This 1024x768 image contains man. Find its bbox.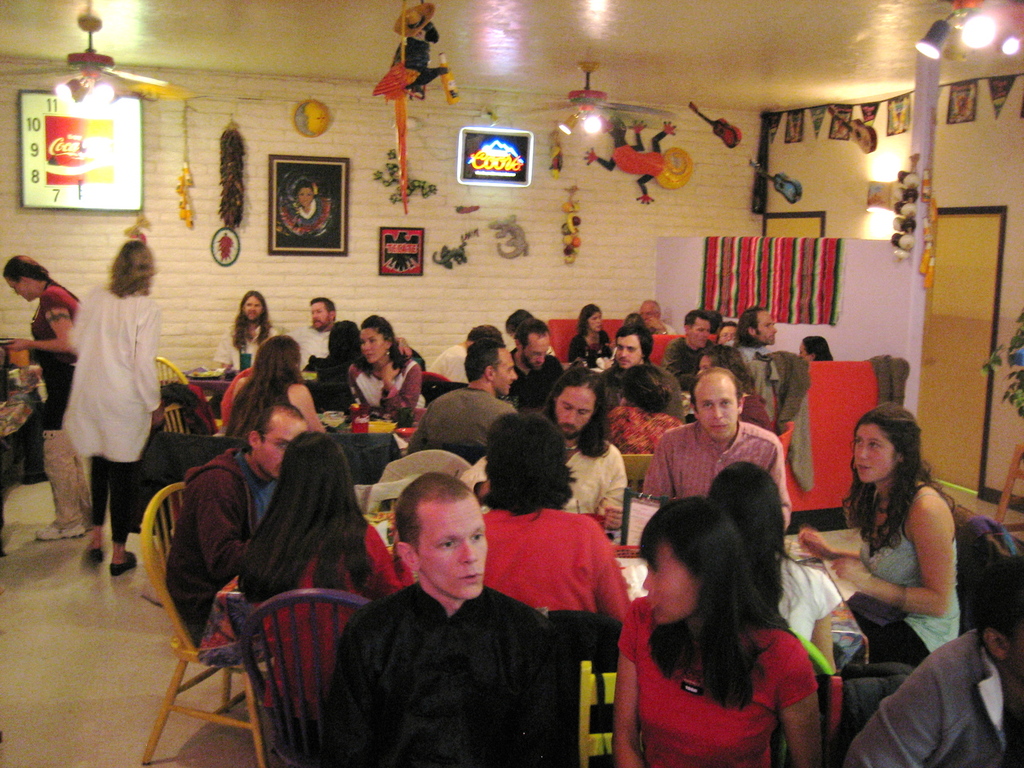
Rect(644, 367, 792, 532).
